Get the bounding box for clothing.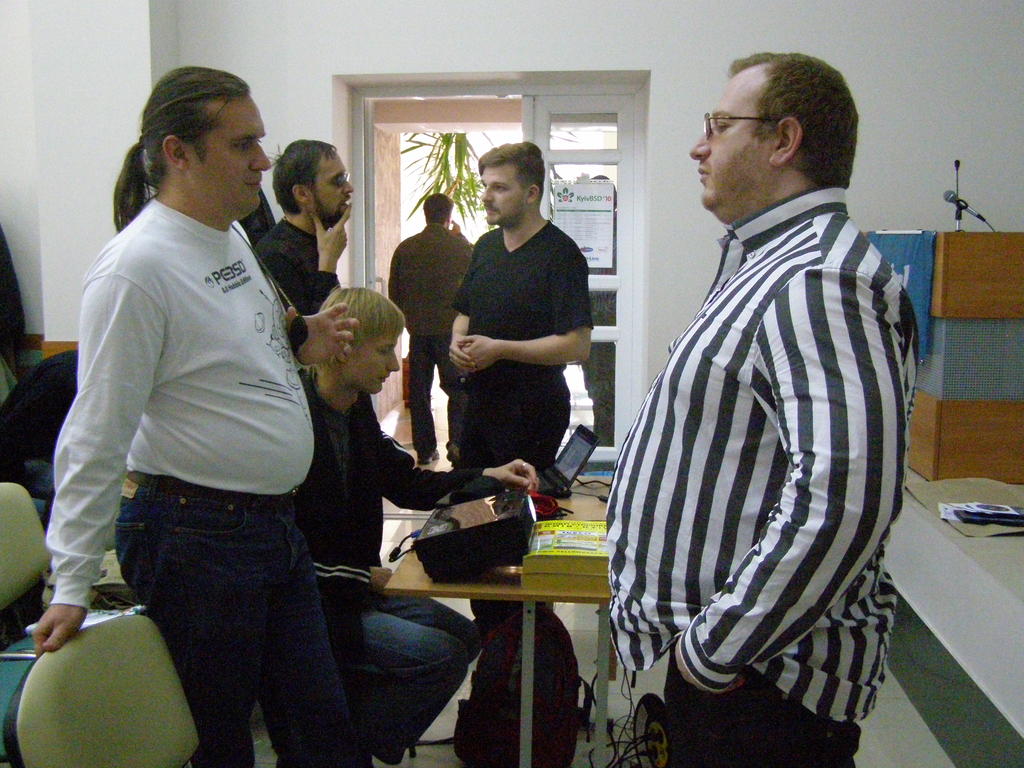
box(663, 646, 864, 767).
